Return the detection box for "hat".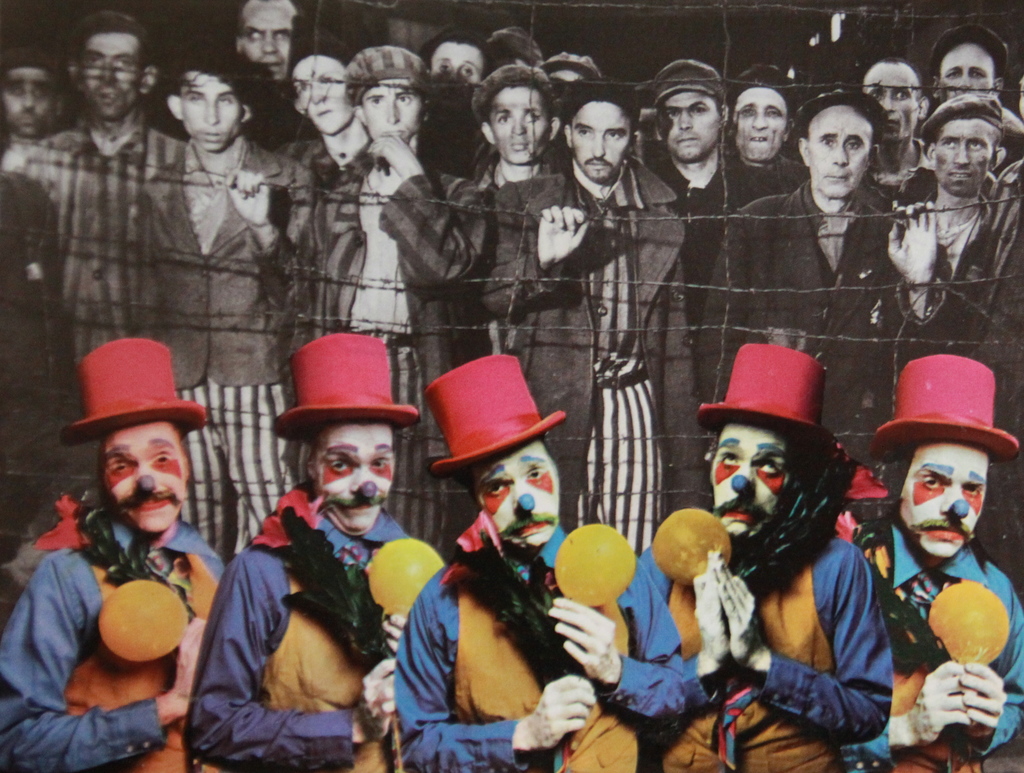
698, 339, 838, 444.
